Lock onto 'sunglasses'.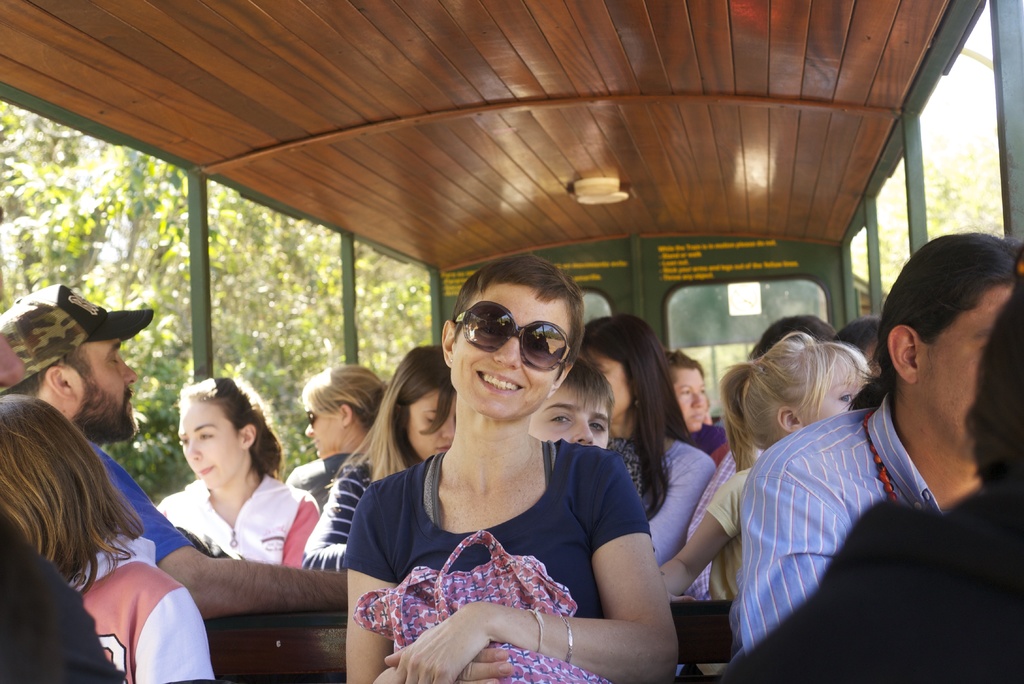
Locked: (456,301,569,371).
